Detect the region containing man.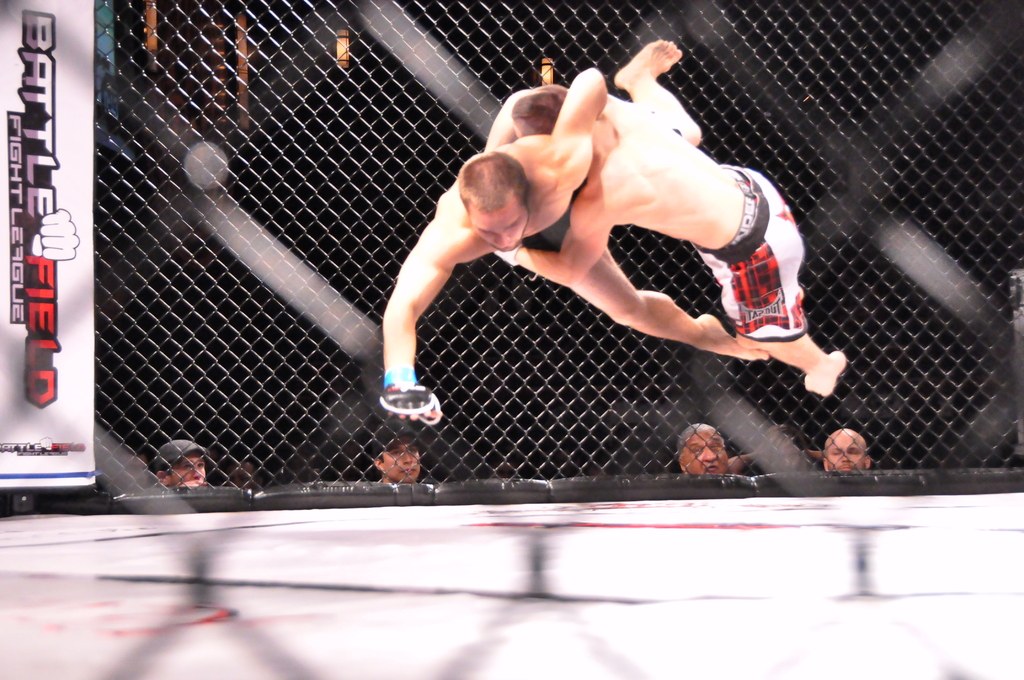
[left=371, top=417, right=424, bottom=485].
